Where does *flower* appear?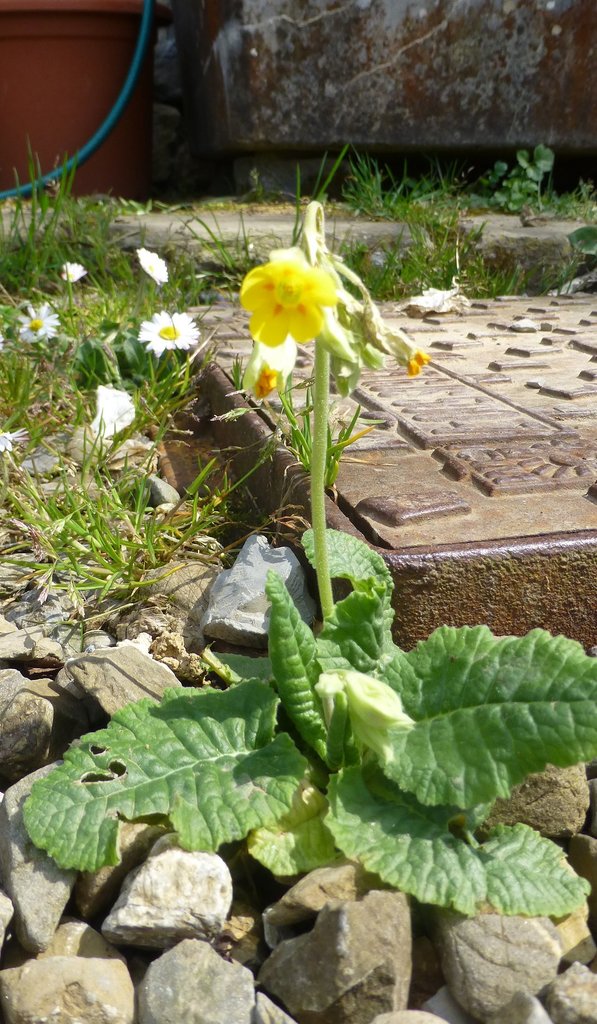
Appears at bbox=(137, 244, 170, 284).
